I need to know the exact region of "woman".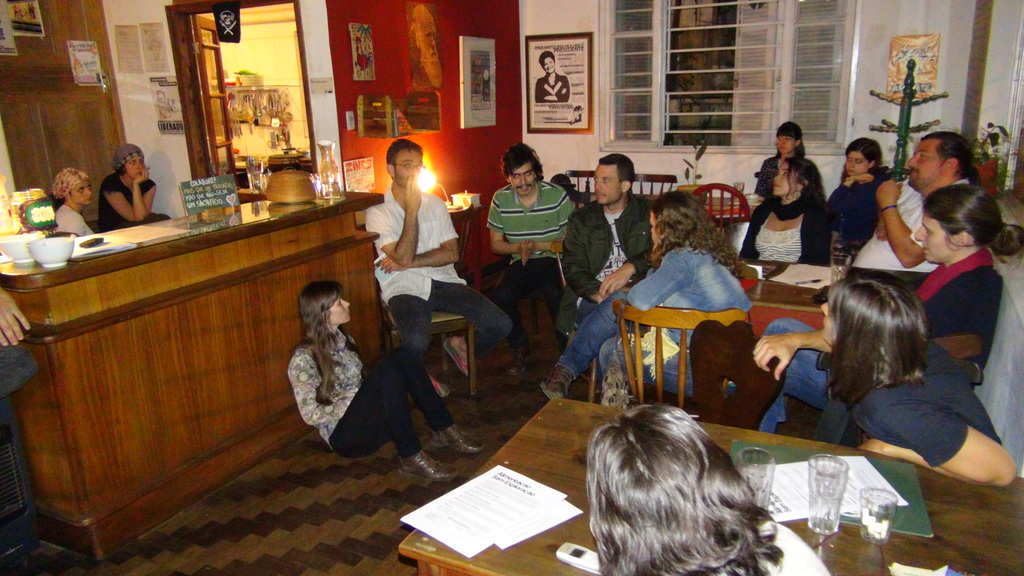
Region: Rect(286, 282, 486, 482).
